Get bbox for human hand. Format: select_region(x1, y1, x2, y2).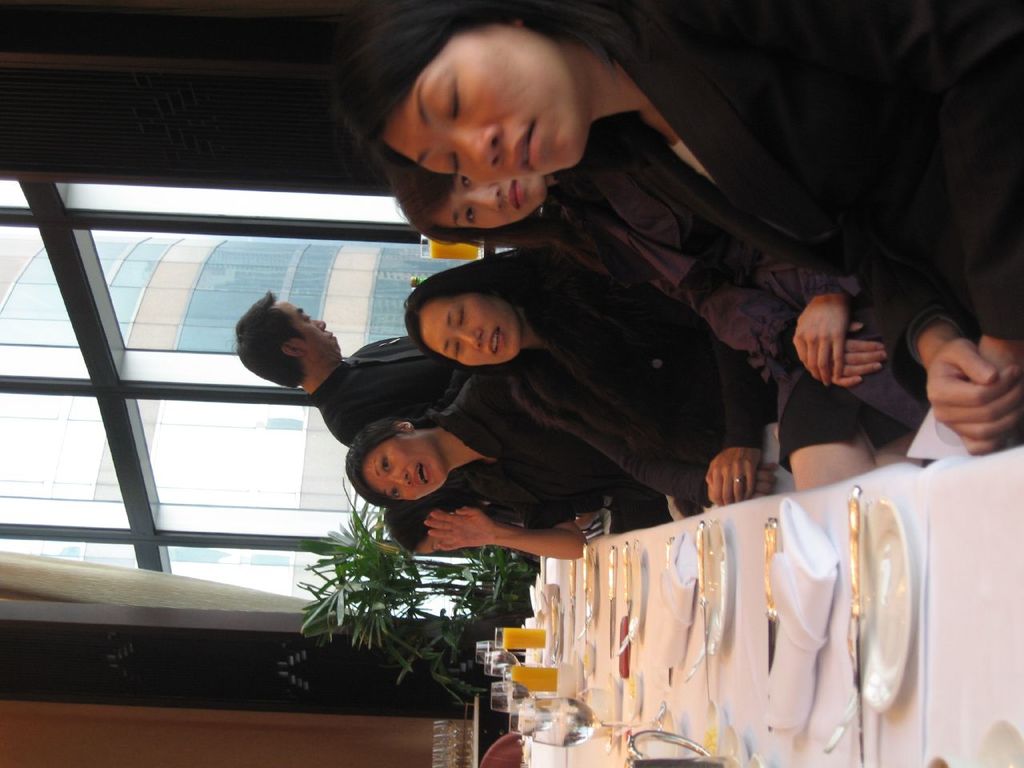
select_region(422, 506, 500, 554).
